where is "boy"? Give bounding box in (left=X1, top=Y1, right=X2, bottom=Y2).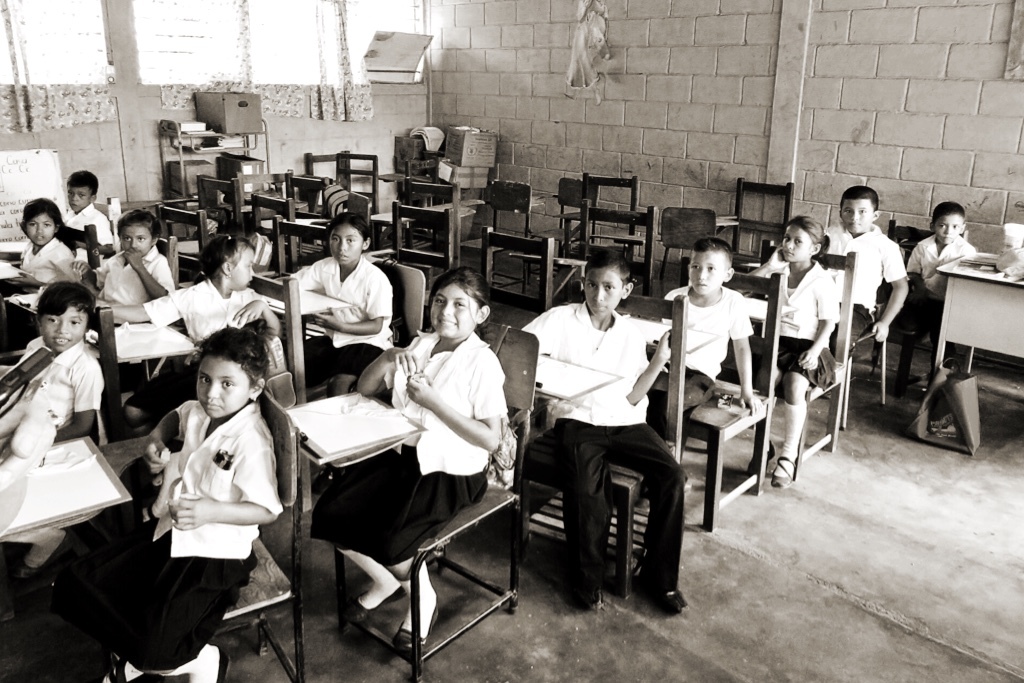
(left=825, top=179, right=907, bottom=359).
